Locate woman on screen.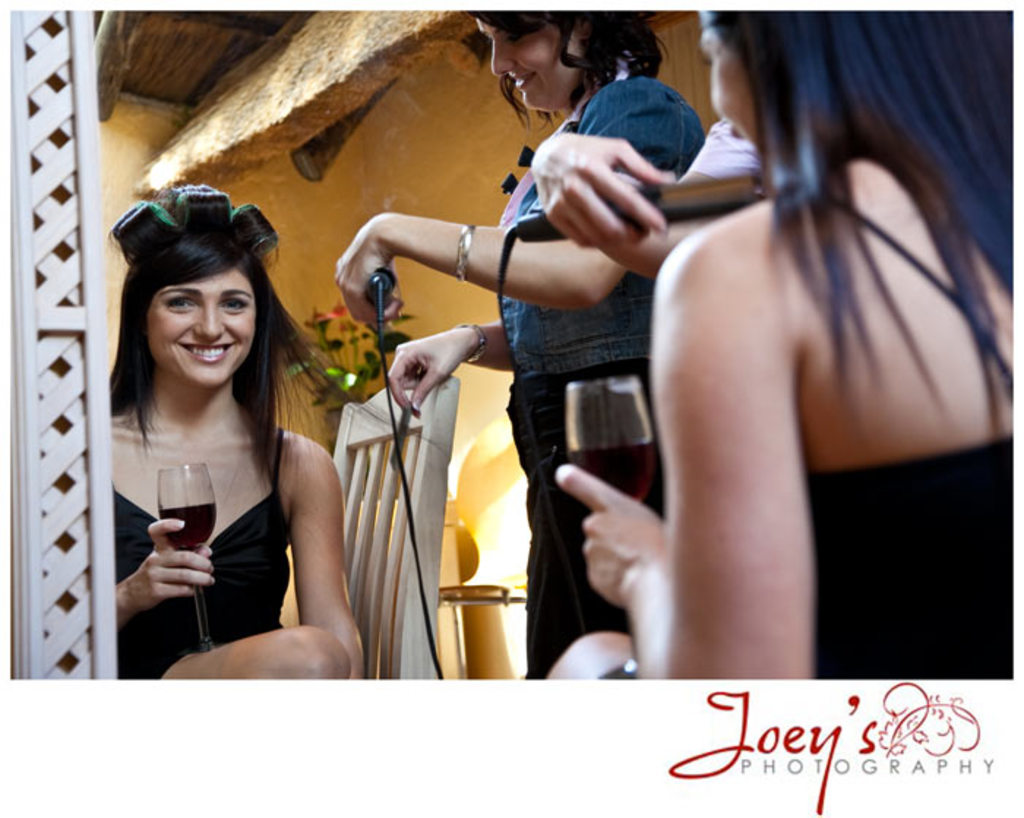
On screen at [91, 181, 347, 708].
